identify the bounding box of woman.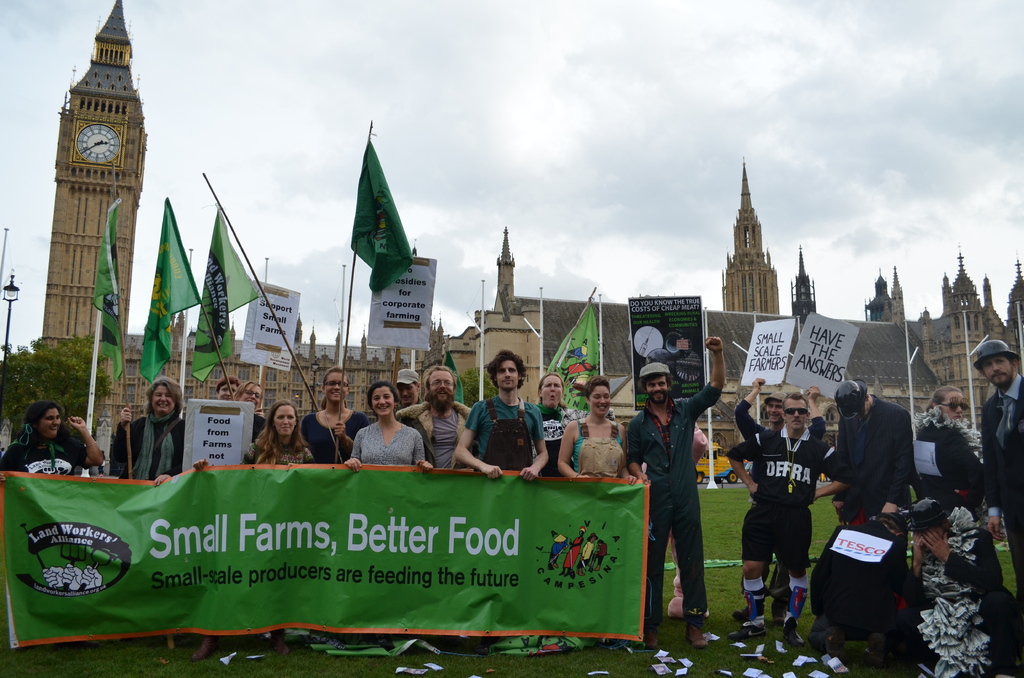
left=913, top=385, right=1004, bottom=587.
